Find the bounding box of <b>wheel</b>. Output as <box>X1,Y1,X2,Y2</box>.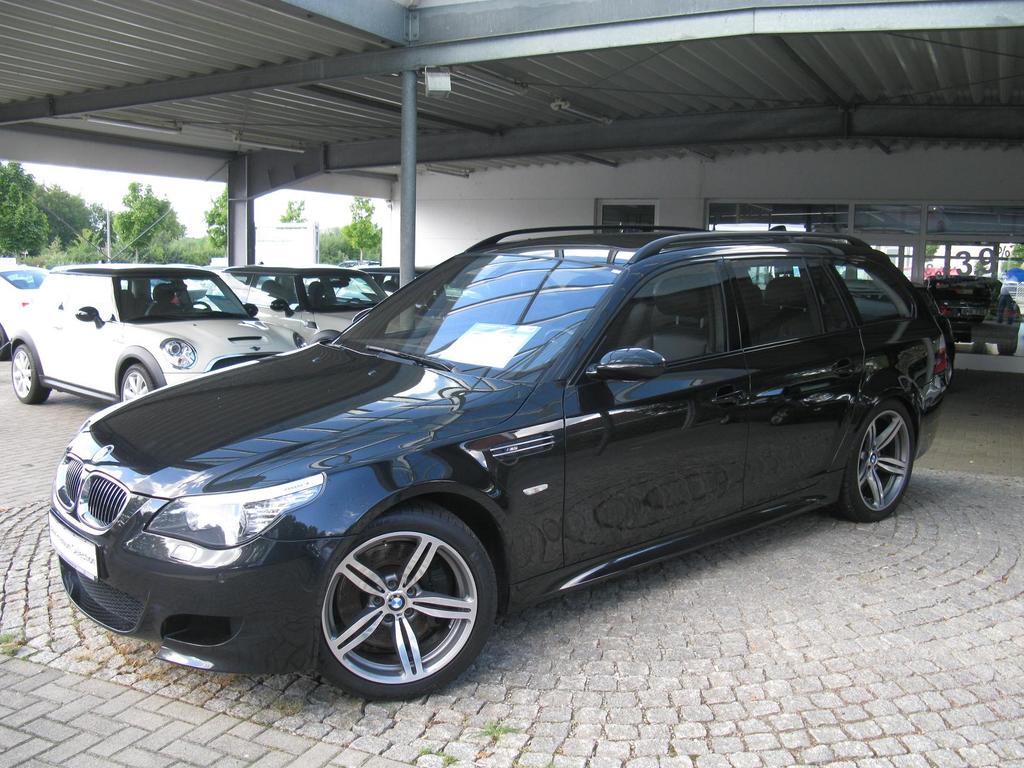
<box>307,520,491,694</box>.
